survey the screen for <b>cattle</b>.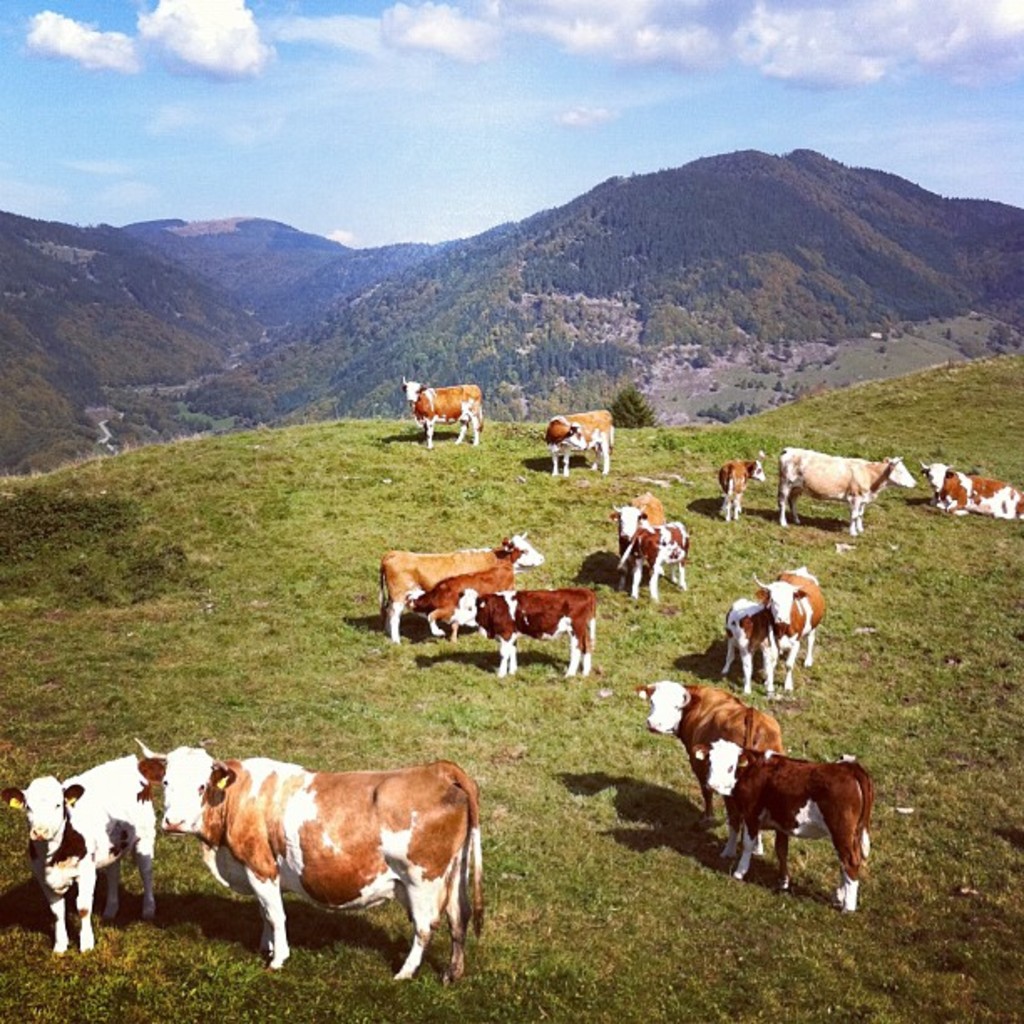
Survey found: (408, 545, 534, 631).
